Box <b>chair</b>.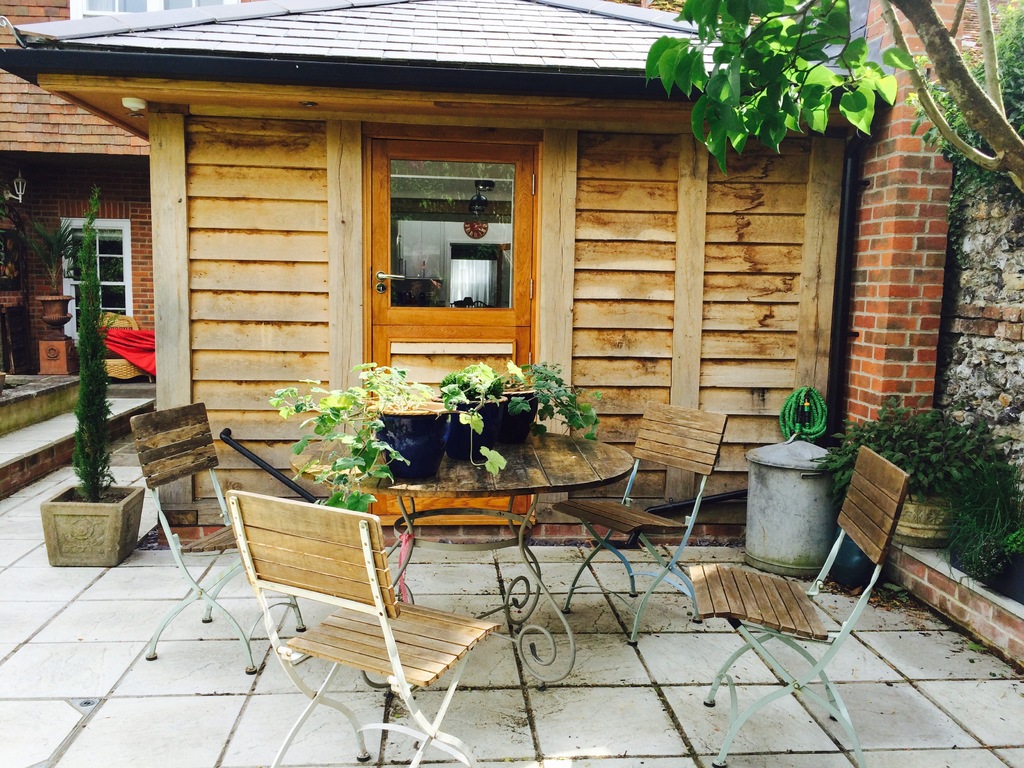
<box>219,463,513,737</box>.
